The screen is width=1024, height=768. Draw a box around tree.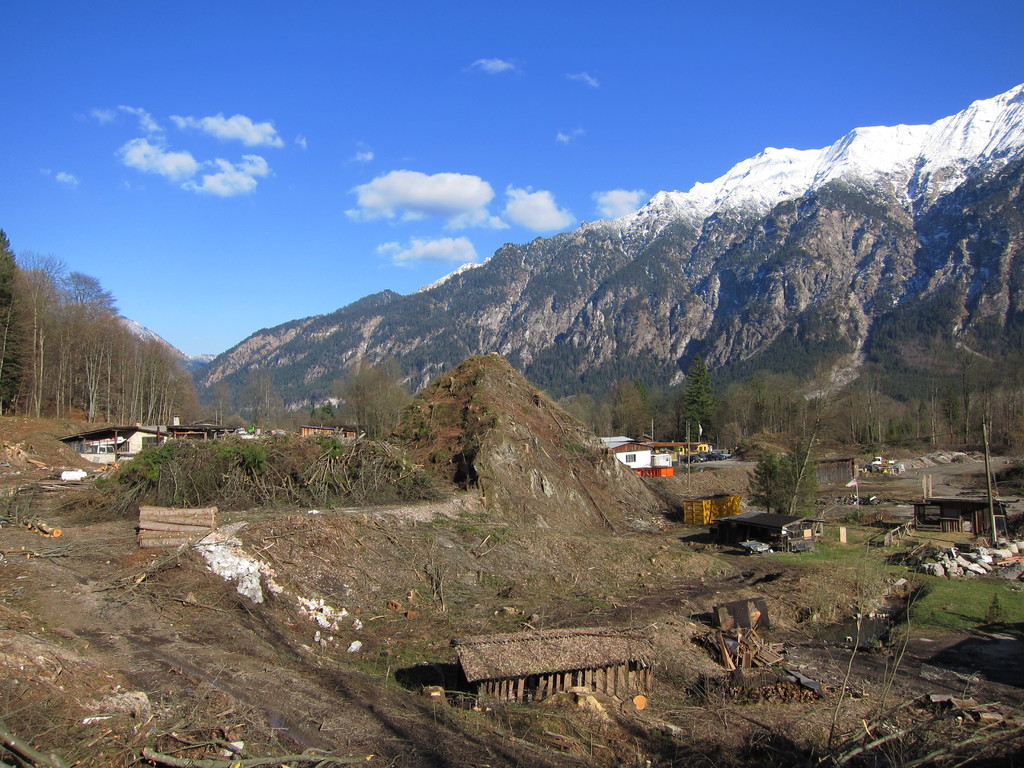
rect(205, 385, 252, 431).
